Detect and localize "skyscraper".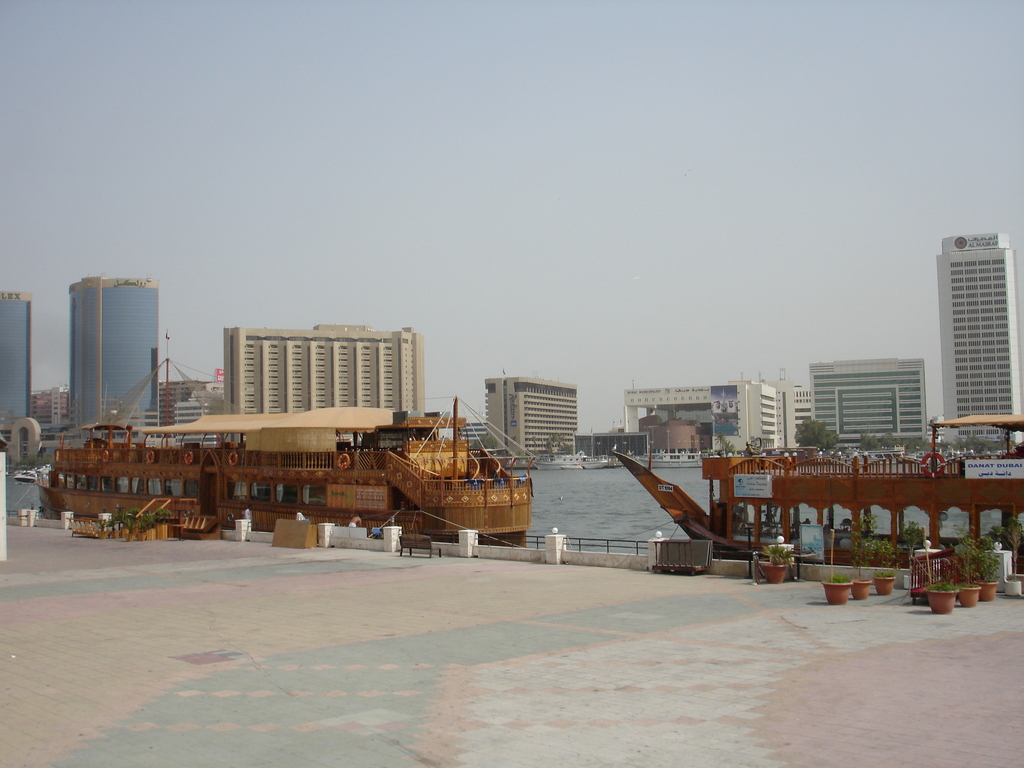
Localized at [0, 290, 31, 457].
